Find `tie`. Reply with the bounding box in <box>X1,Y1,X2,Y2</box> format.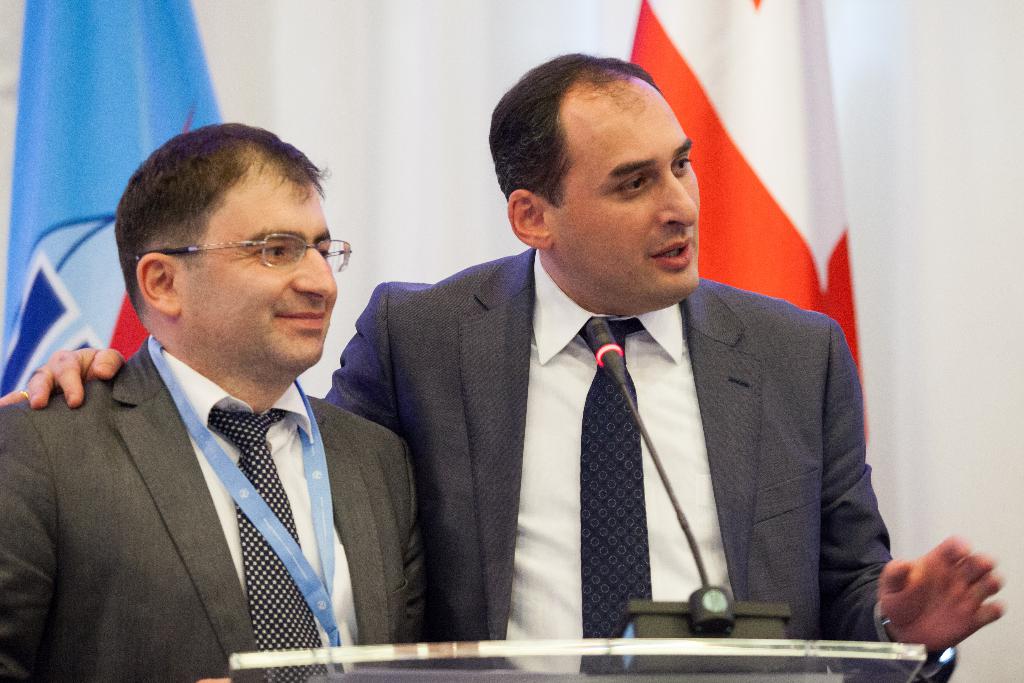
<box>579,318,644,676</box>.
